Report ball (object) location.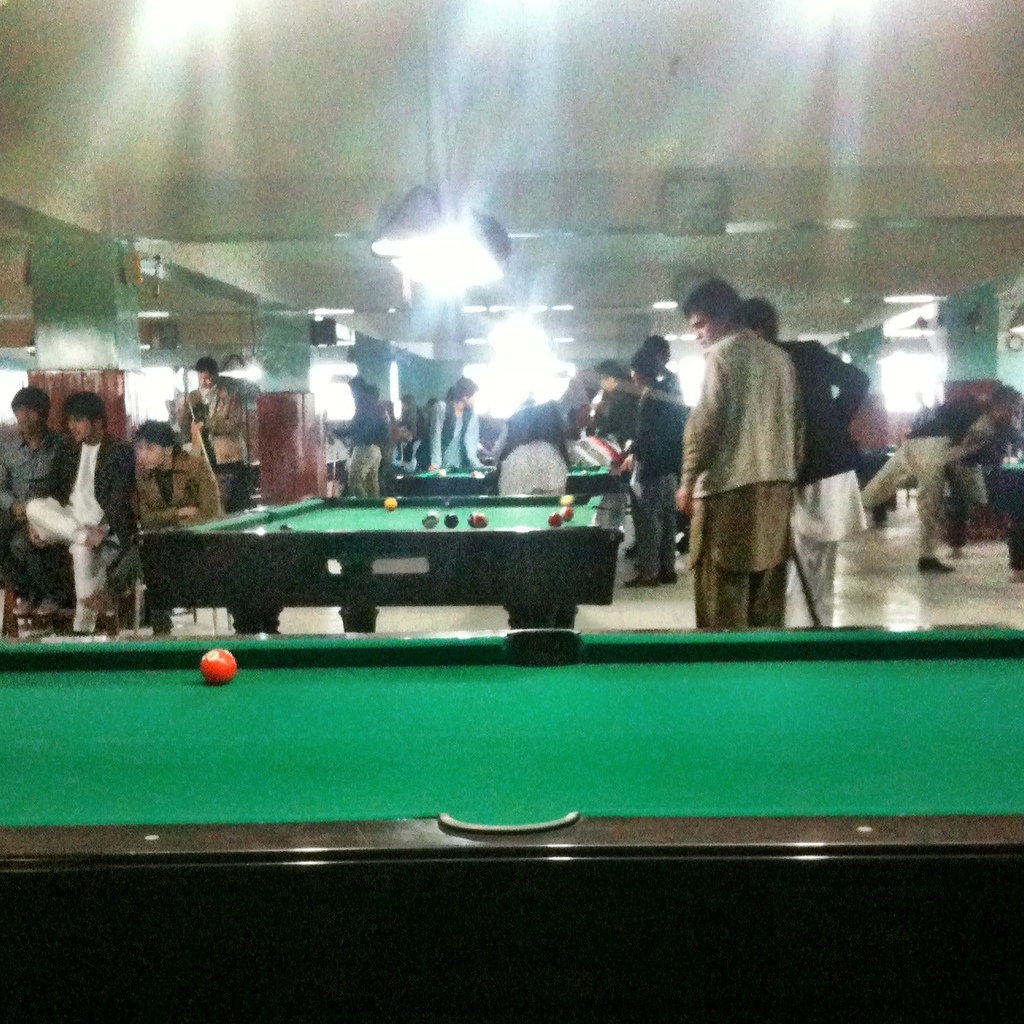
Report: box=[381, 497, 399, 512].
